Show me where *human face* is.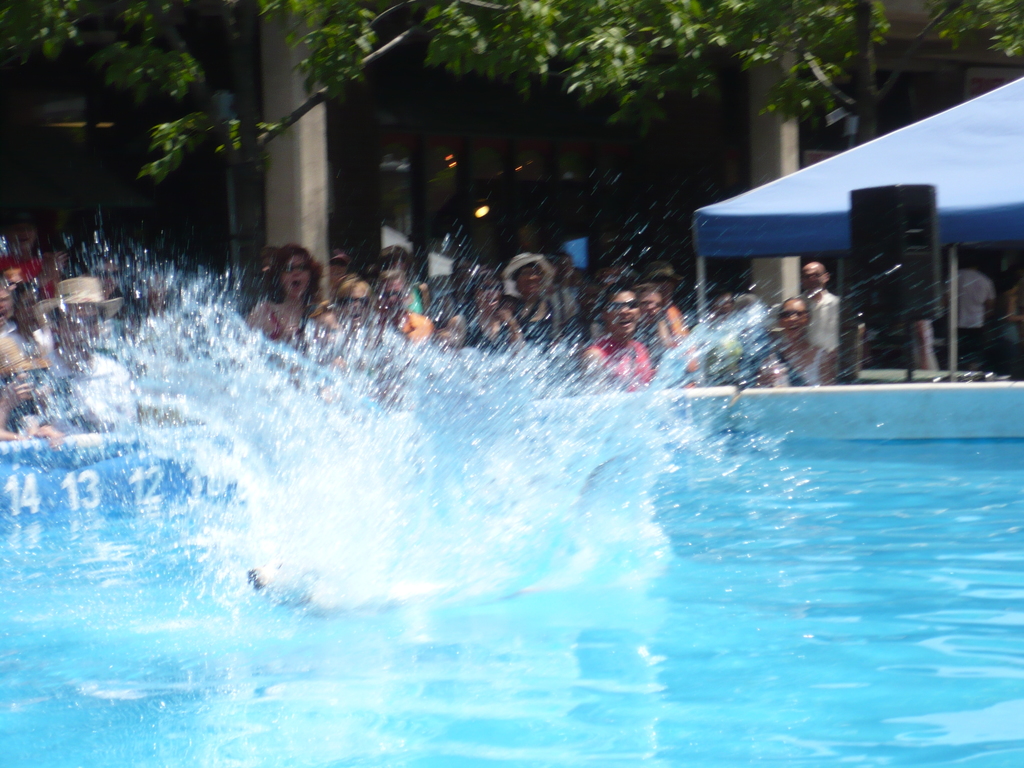
*human face* is at (605, 291, 640, 337).
